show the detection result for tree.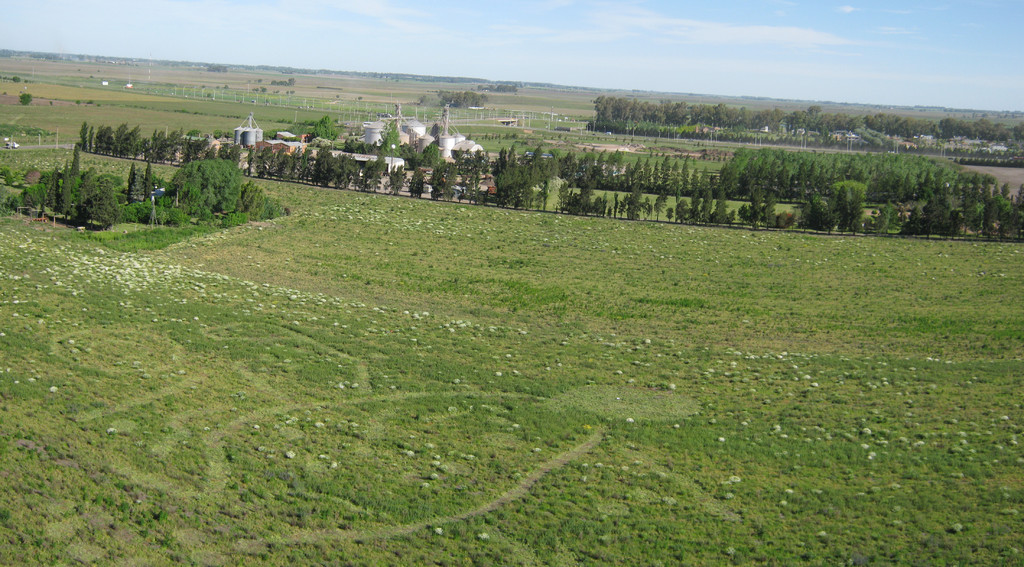
locate(494, 154, 546, 210).
